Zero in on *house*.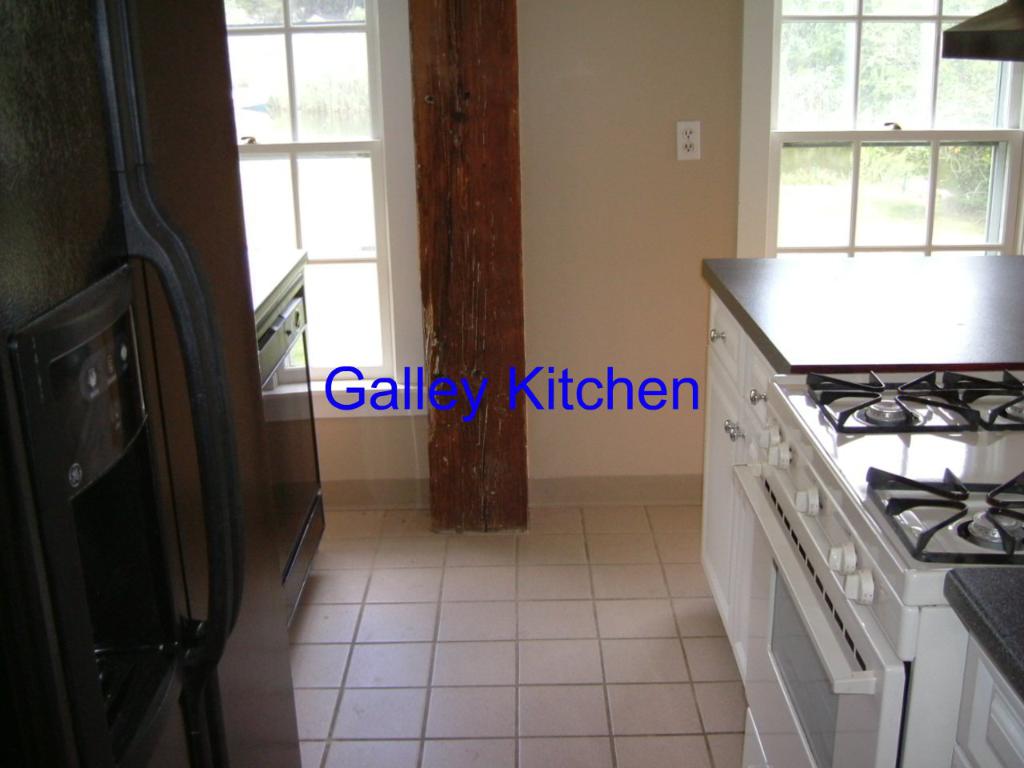
Zeroed in: box(30, 6, 1008, 710).
